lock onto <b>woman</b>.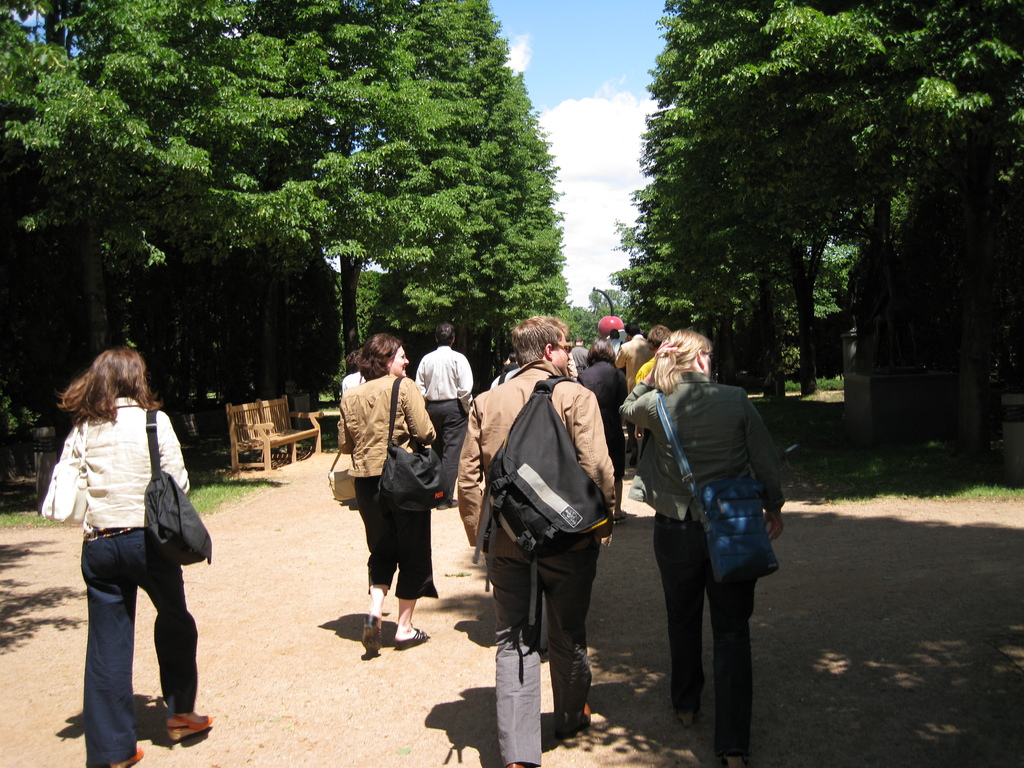
Locked: 629, 320, 678, 513.
